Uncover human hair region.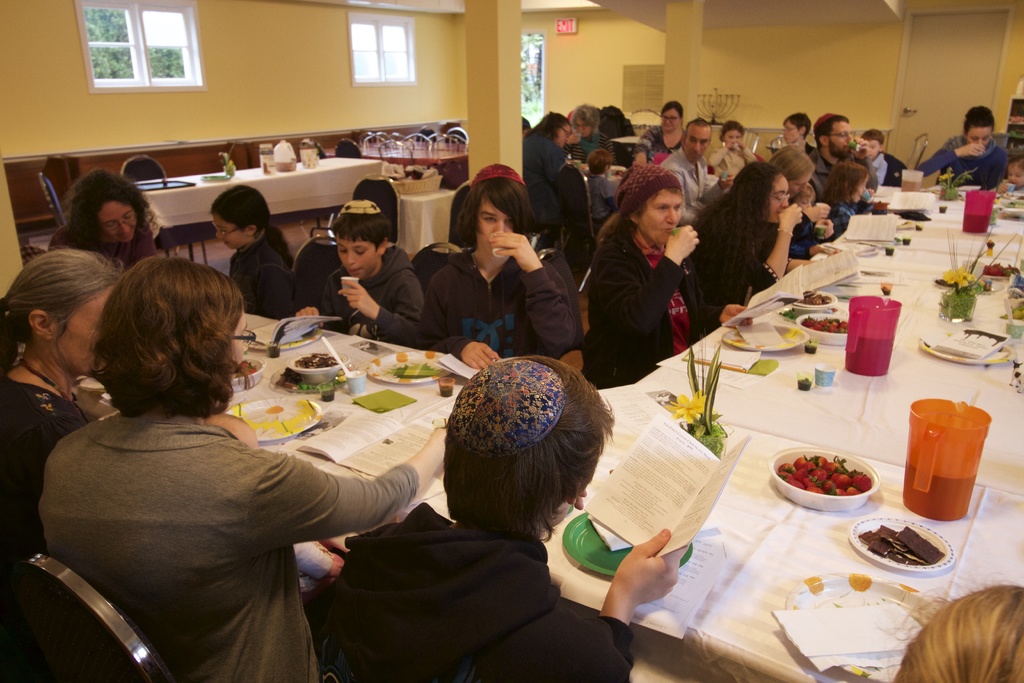
Uncovered: 452,178,540,252.
